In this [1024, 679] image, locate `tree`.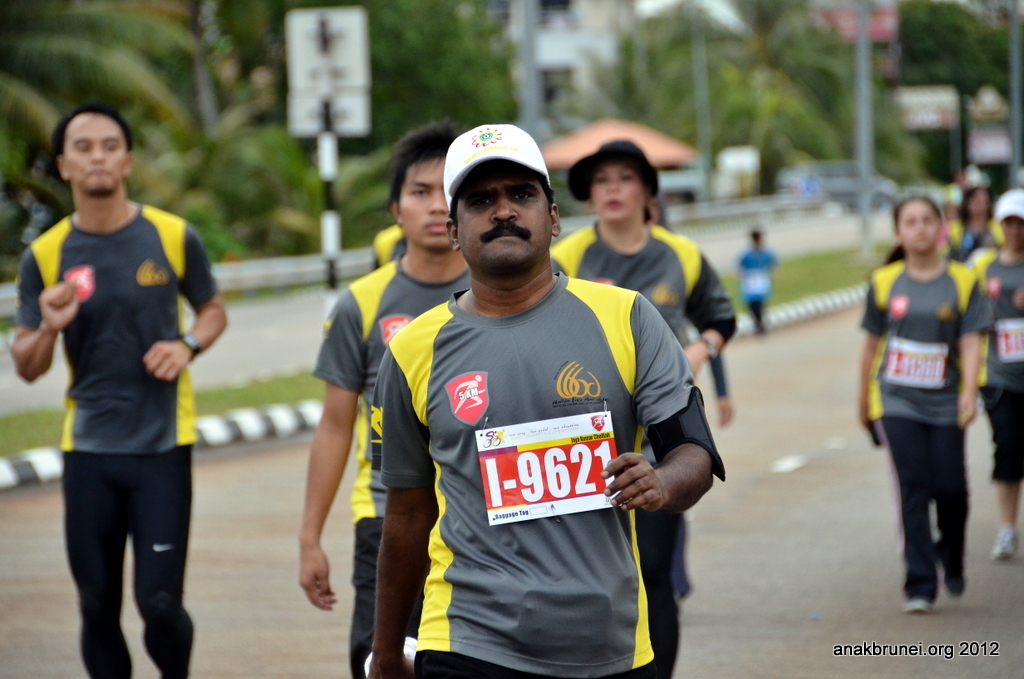
Bounding box: 768:13:930:190.
